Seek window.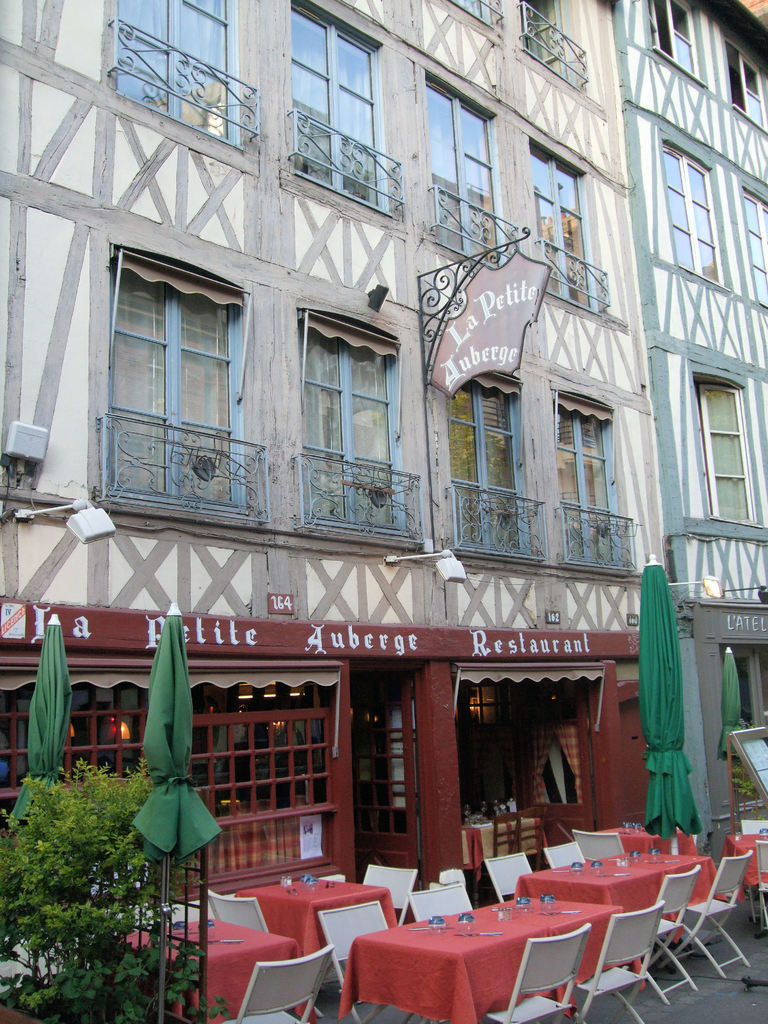
<box>552,390,632,564</box>.
